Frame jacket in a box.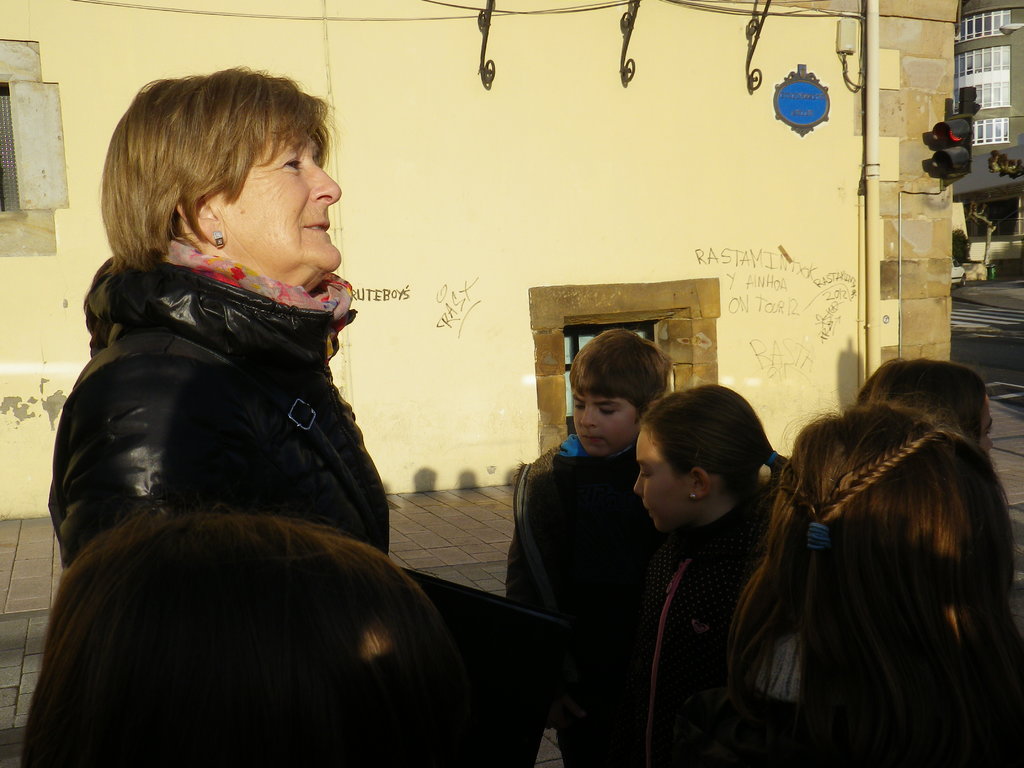
pyautogui.locateOnScreen(67, 265, 385, 513).
